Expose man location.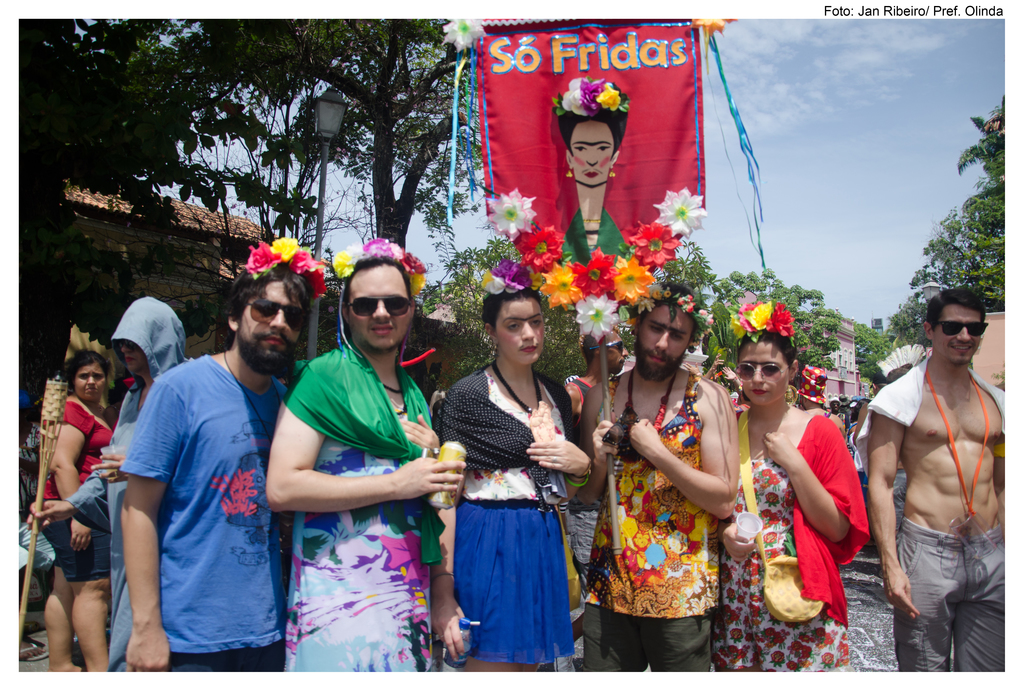
Exposed at <box>854,291,1007,675</box>.
